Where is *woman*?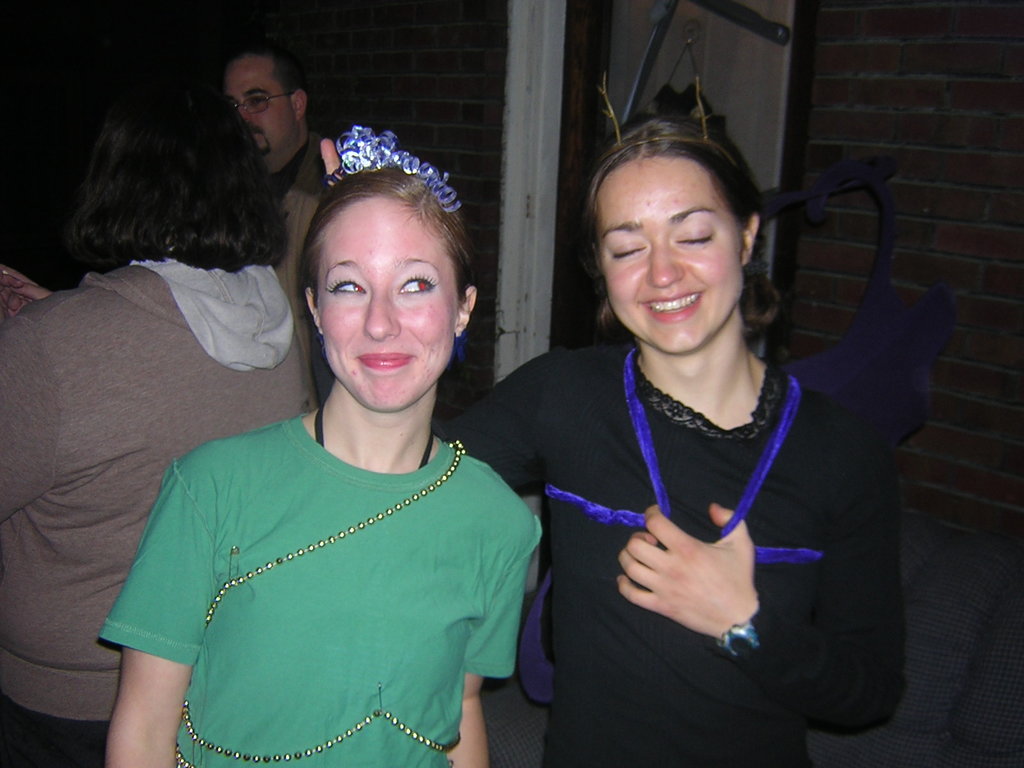
bbox=[440, 107, 918, 767].
